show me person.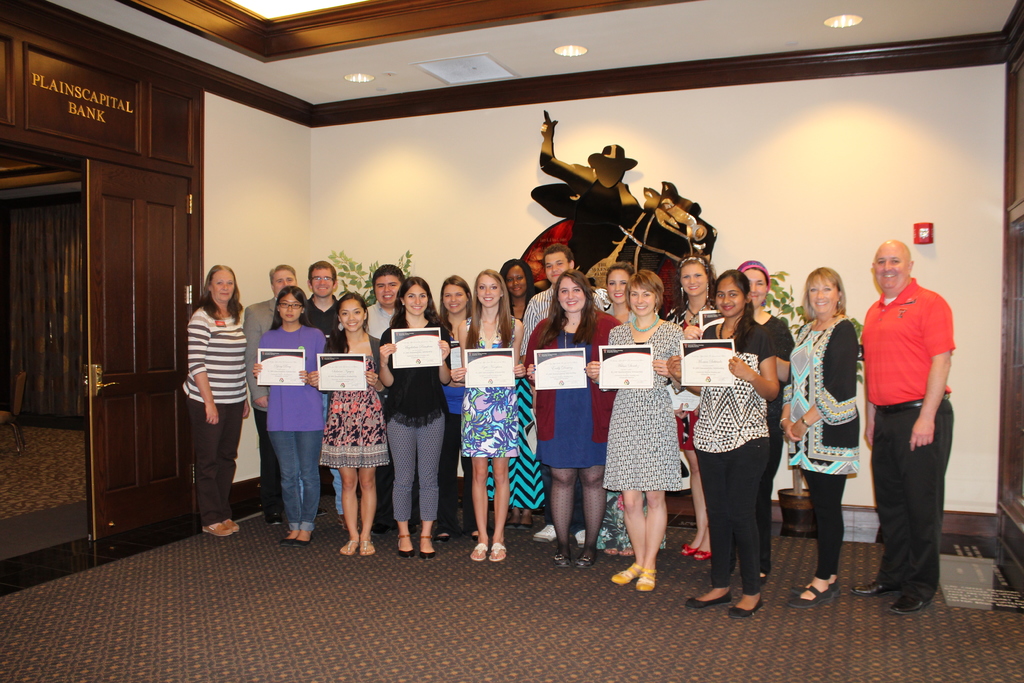
person is here: l=250, t=272, r=320, b=536.
